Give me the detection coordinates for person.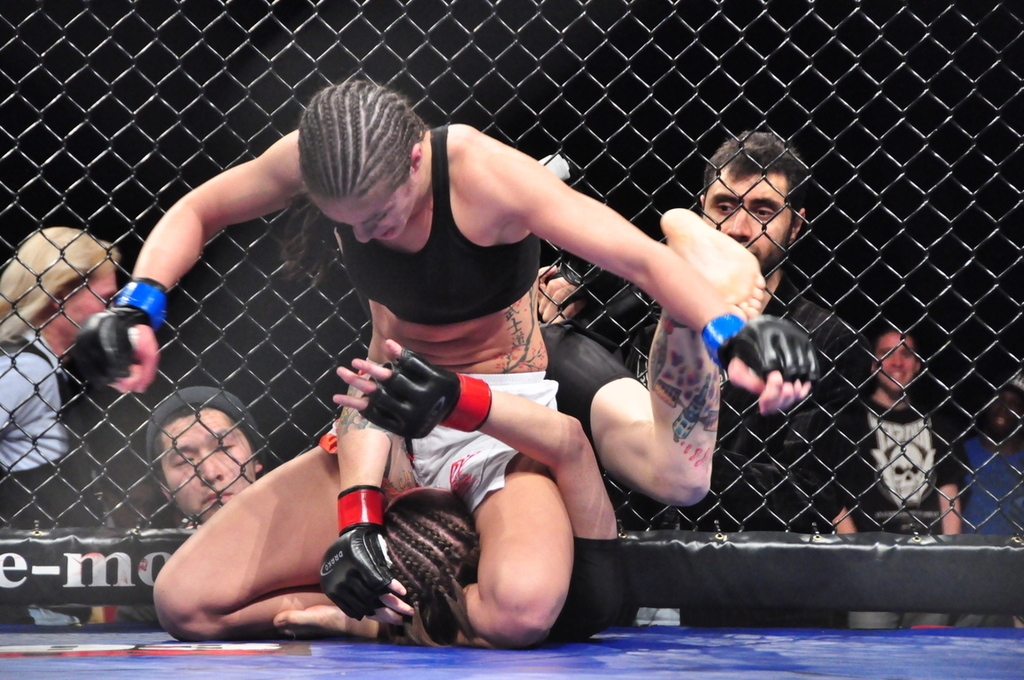
<box>149,376,270,530</box>.
